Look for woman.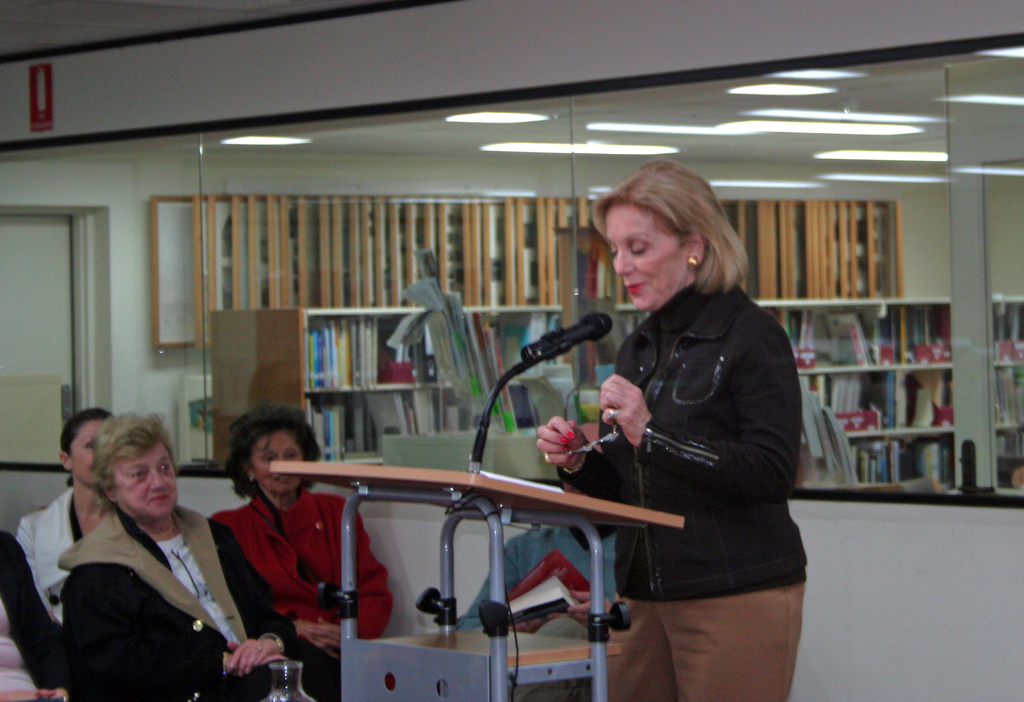
Found: 533/152/805/701.
